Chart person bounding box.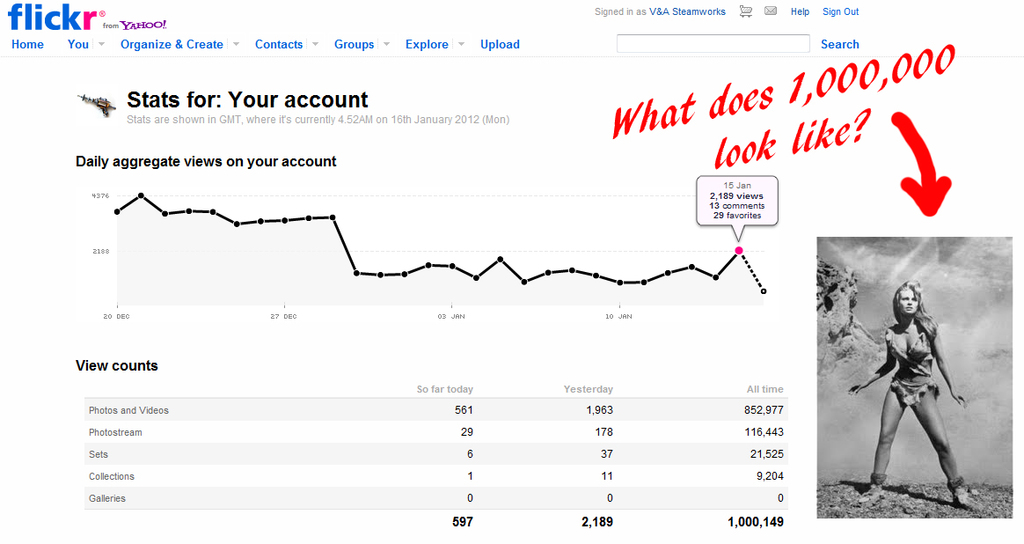
Charted: pyautogui.locateOnScreen(869, 280, 959, 490).
